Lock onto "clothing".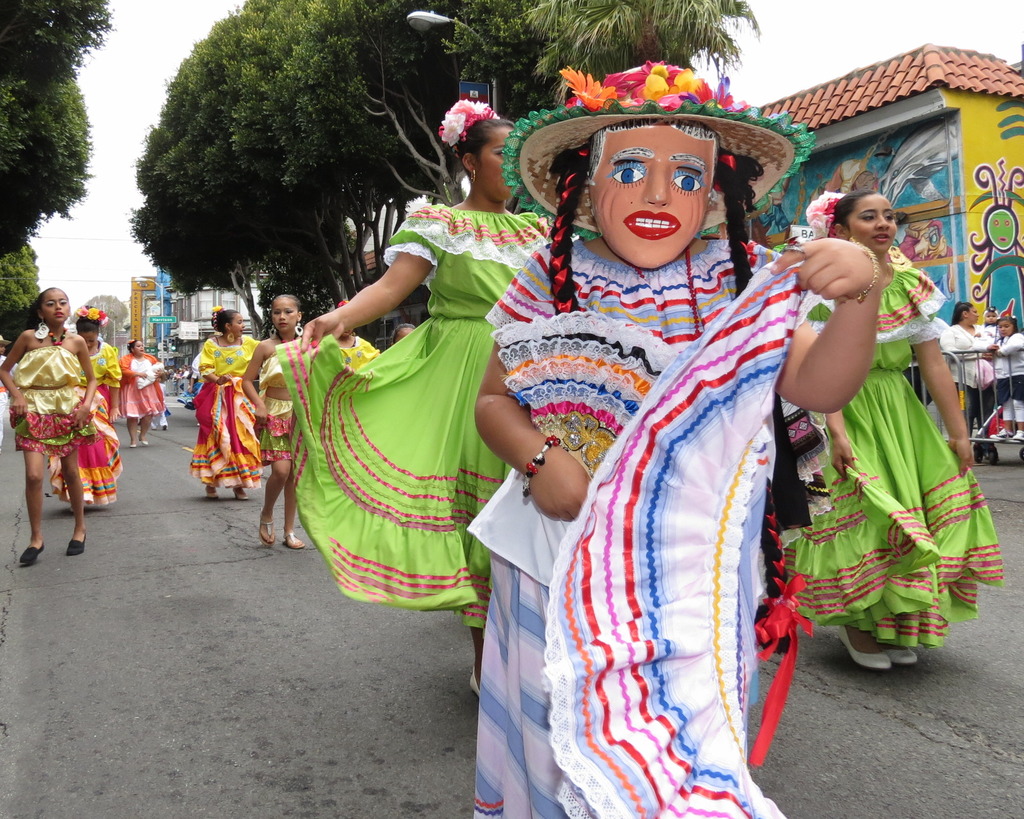
Locked: bbox=[254, 331, 302, 459].
